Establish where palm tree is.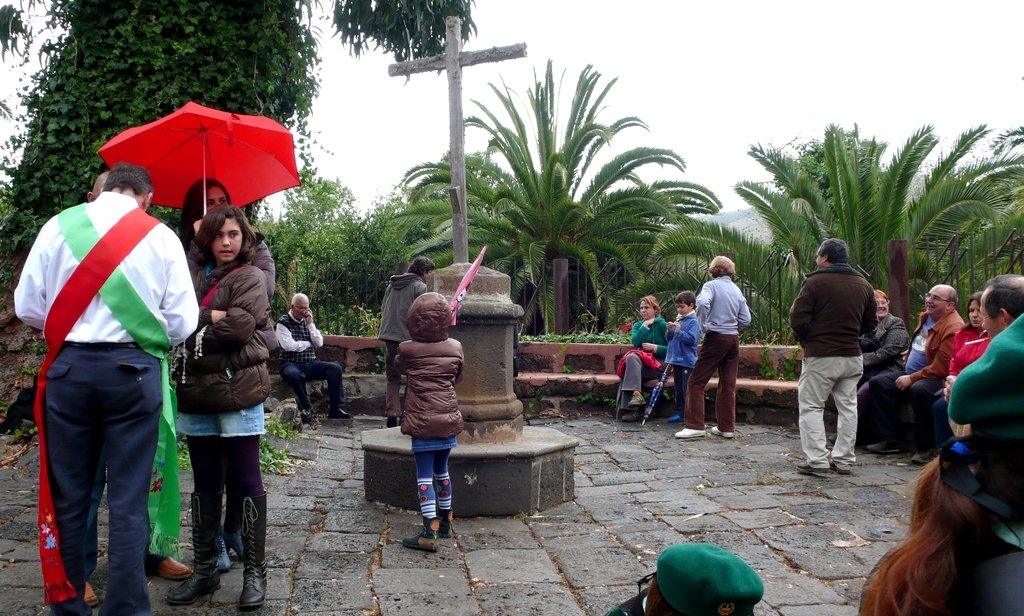
Established at [943,109,1023,281].
